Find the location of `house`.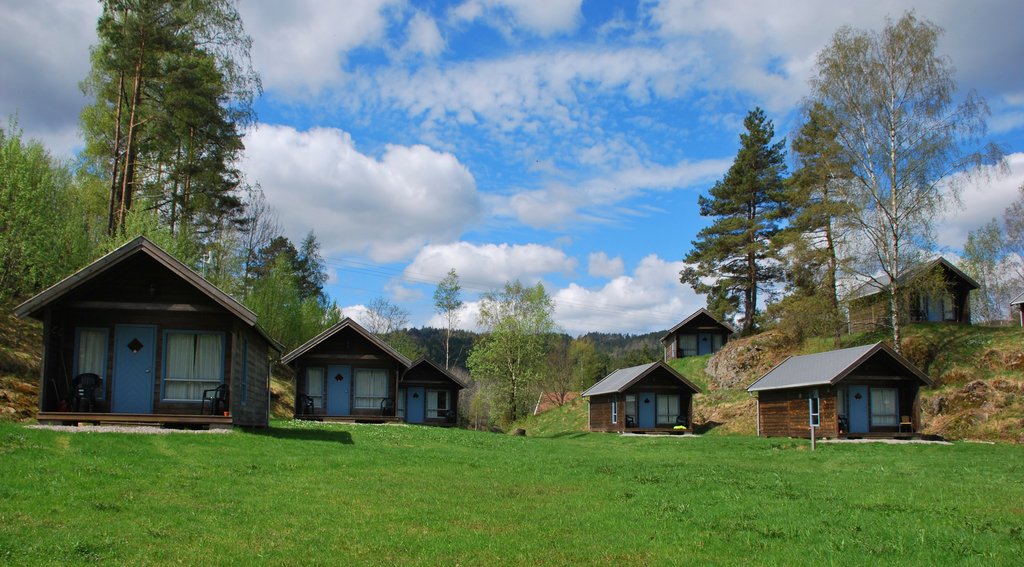
Location: (x1=762, y1=342, x2=926, y2=438).
